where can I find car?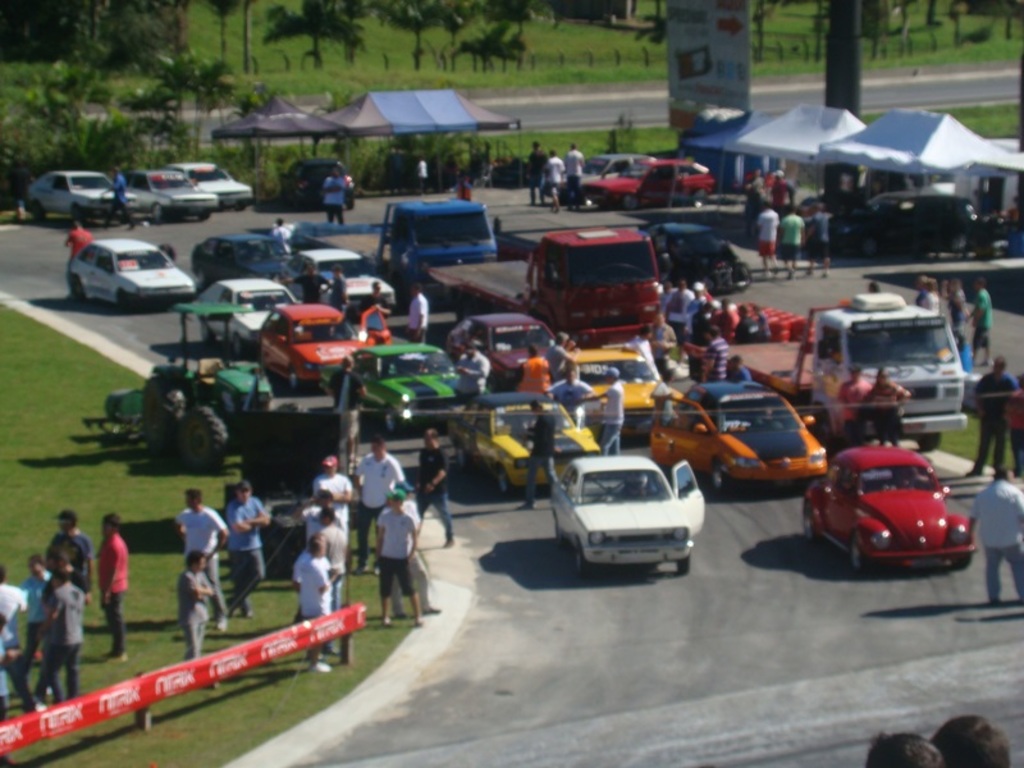
You can find it at {"left": 572, "top": 154, "right": 728, "bottom": 211}.
